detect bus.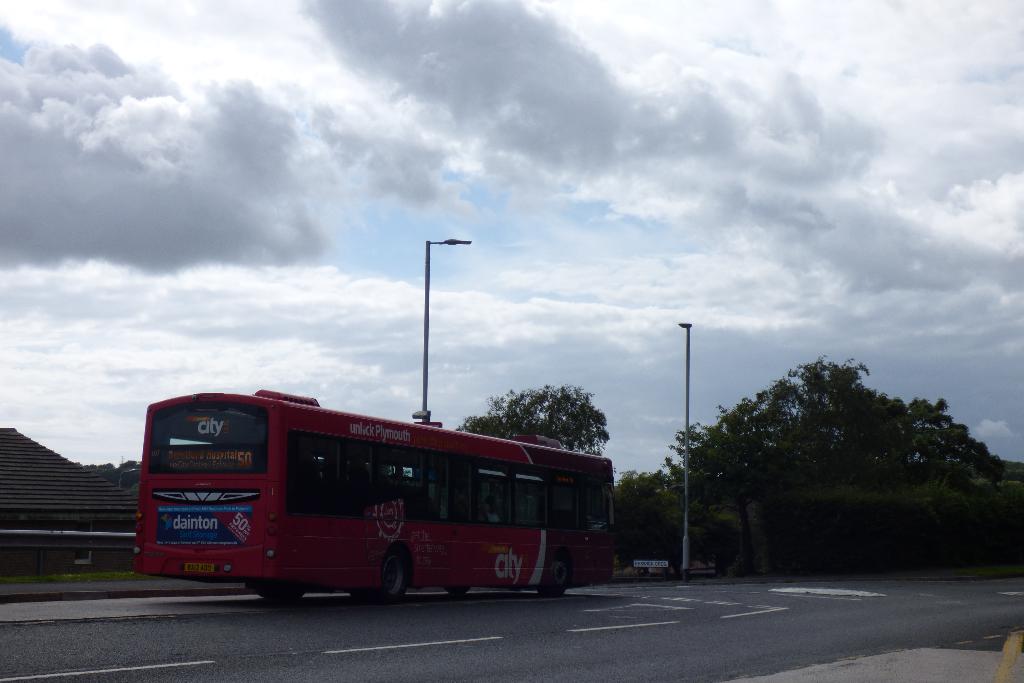
Detected at (133, 388, 616, 597).
